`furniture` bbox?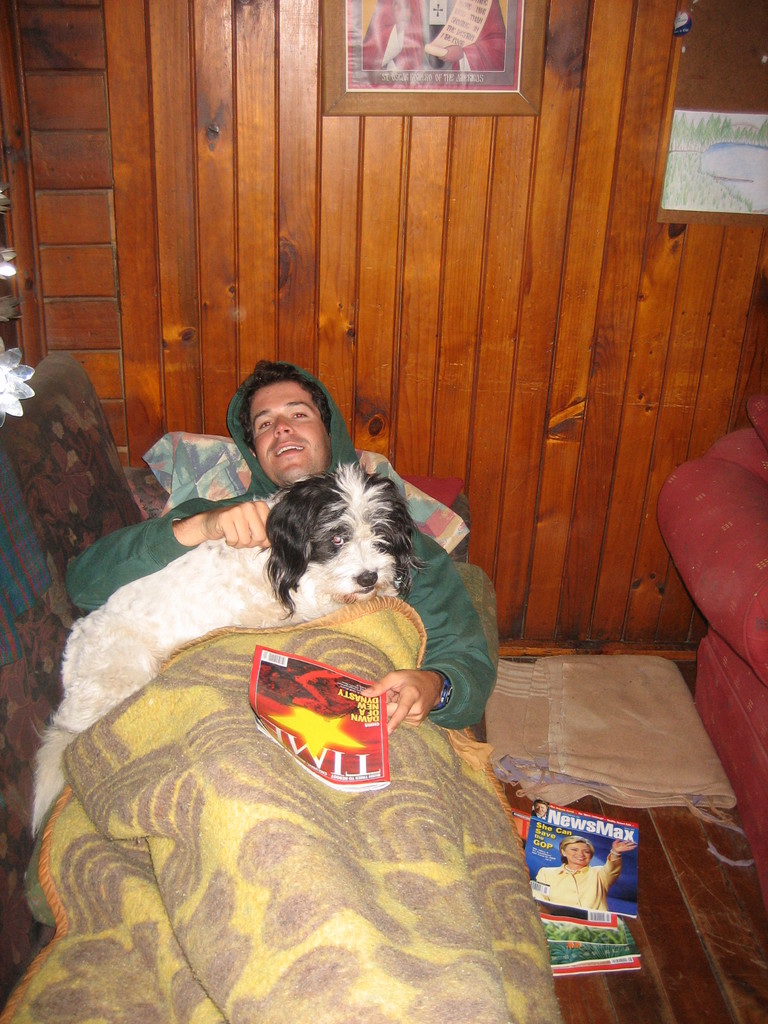
region(0, 354, 495, 1008)
